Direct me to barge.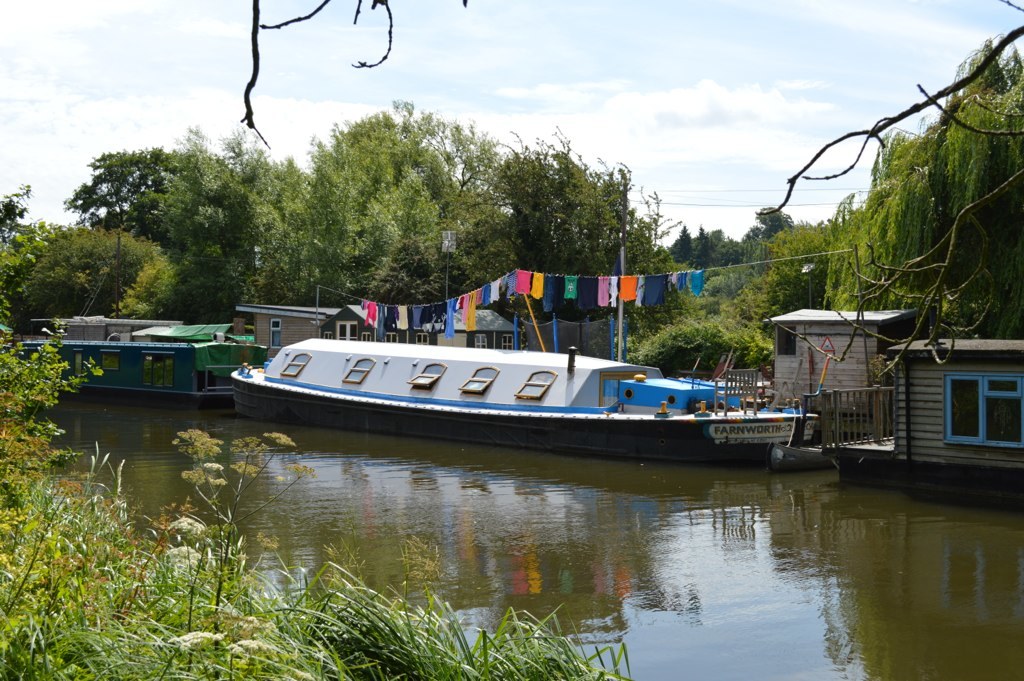
Direction: x1=228 y1=336 x2=819 y2=464.
